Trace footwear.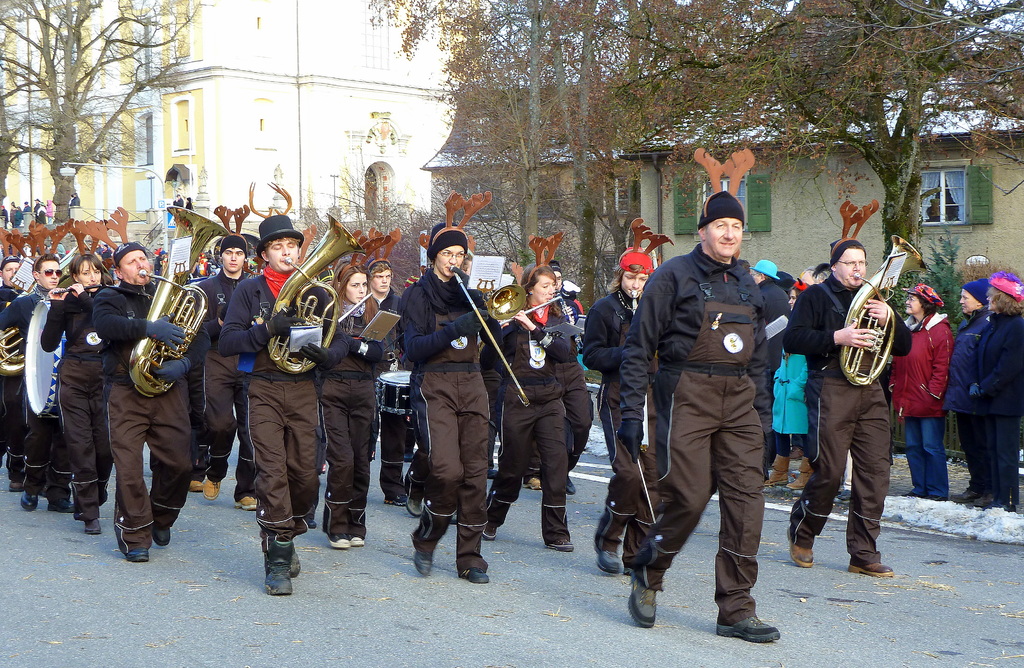
Traced to rect(481, 521, 497, 541).
